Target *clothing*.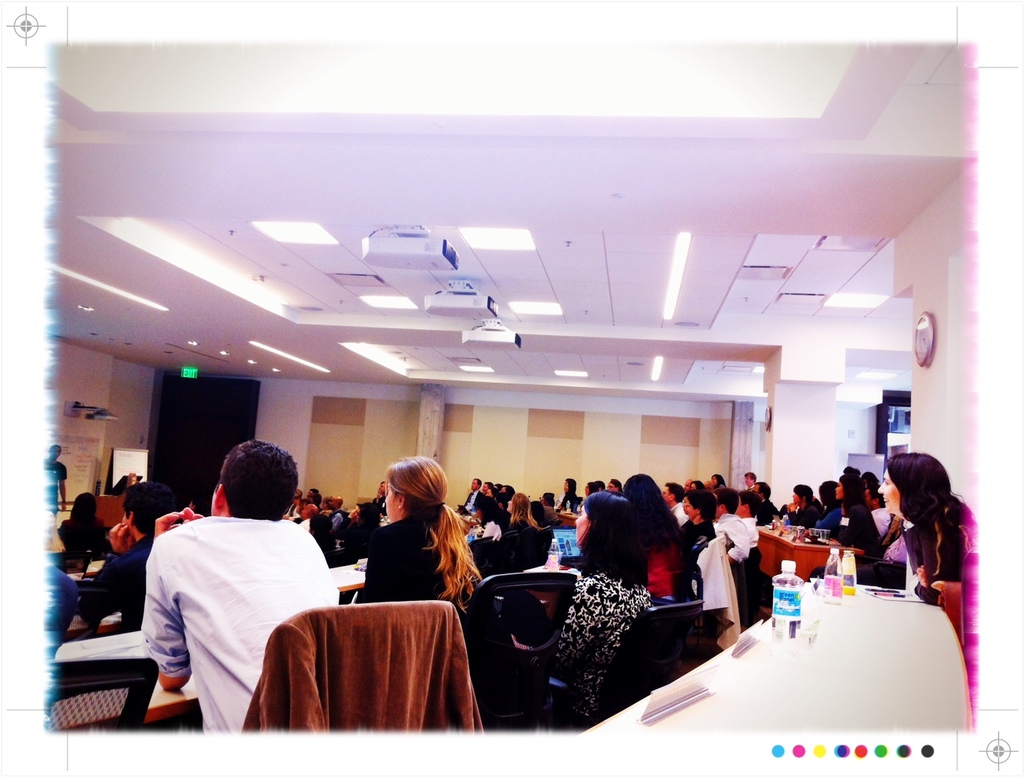
Target region: <region>636, 532, 682, 602</region>.
